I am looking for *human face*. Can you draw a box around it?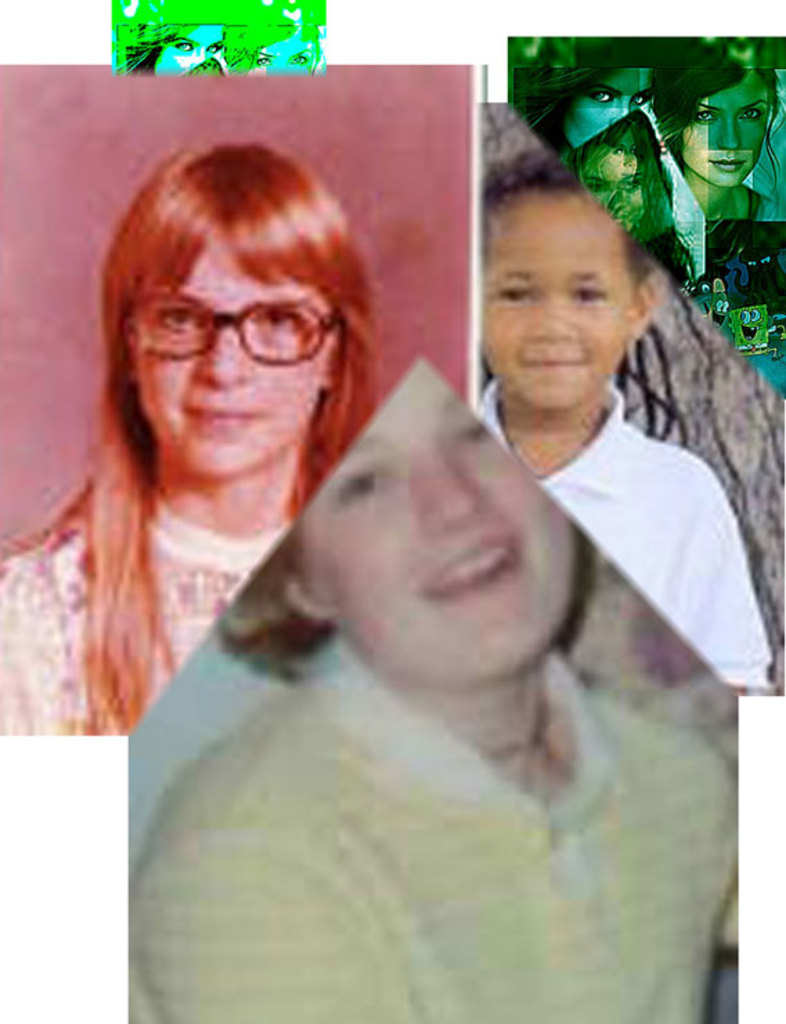
Sure, the bounding box is 302/367/584/681.
